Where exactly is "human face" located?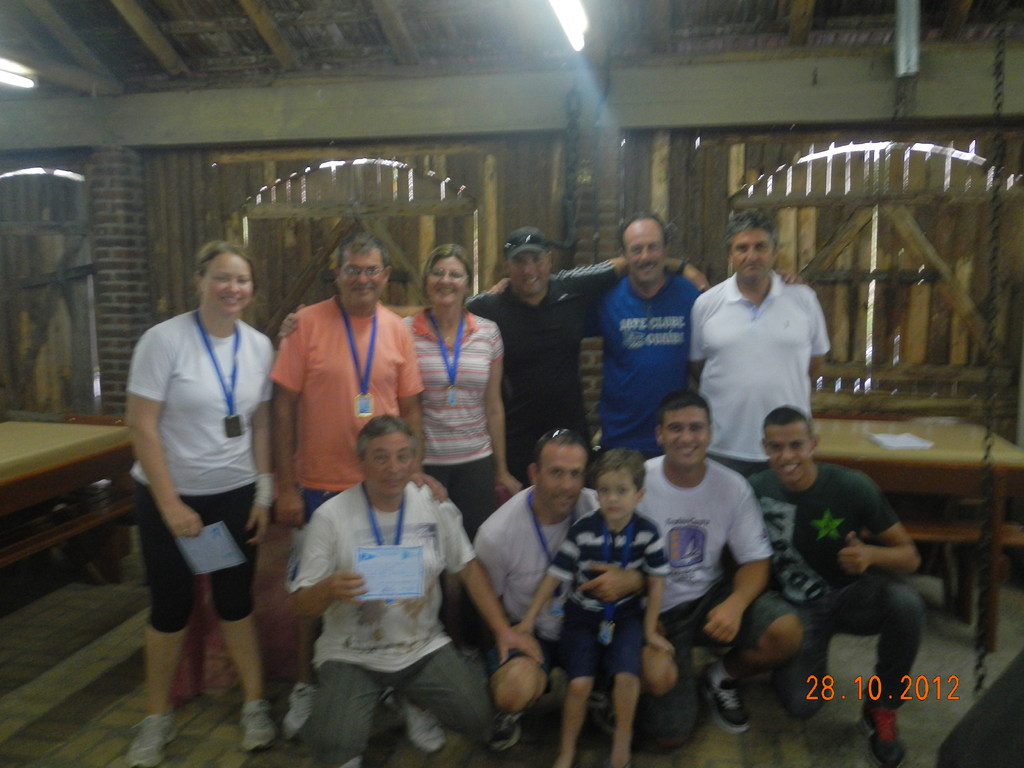
Its bounding box is [x1=204, y1=253, x2=252, y2=312].
